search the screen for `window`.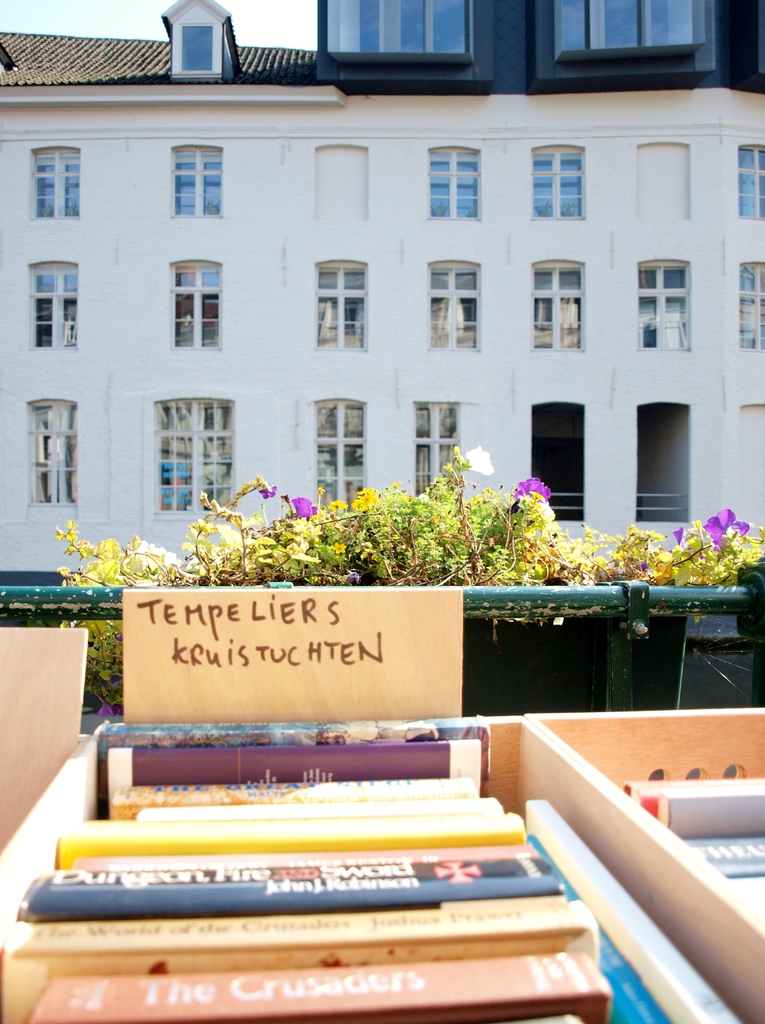
Found at x1=637, y1=244, x2=693, y2=352.
